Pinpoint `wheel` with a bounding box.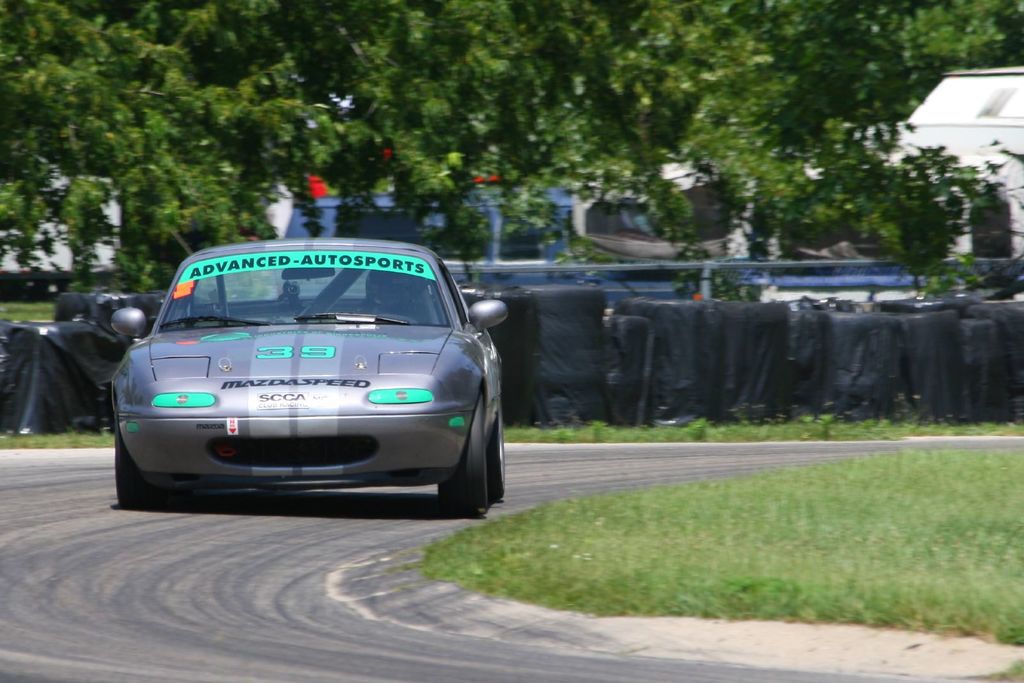
x1=115, y1=421, x2=161, y2=507.
